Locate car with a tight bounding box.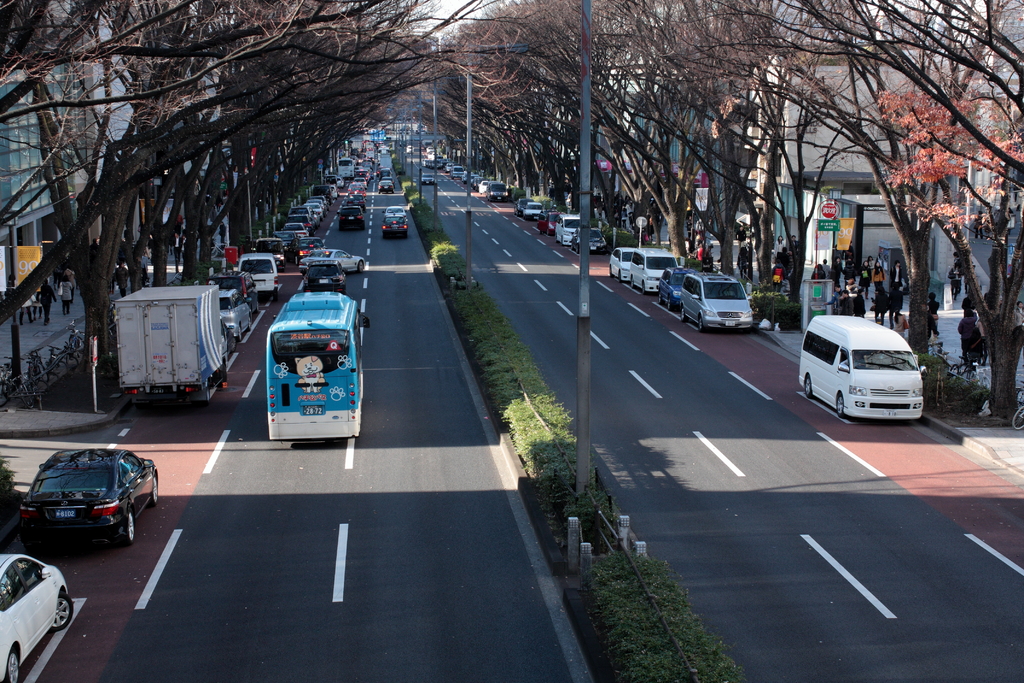
15/450/152/558.
